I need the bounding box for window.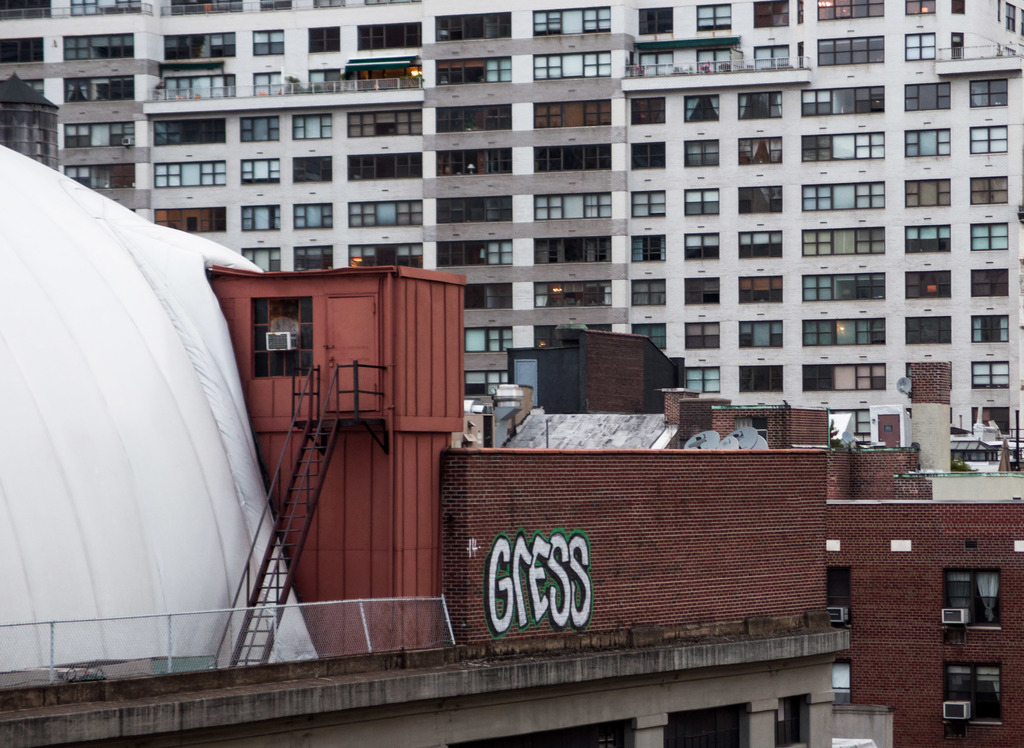
Here it is: [x1=287, y1=147, x2=333, y2=188].
